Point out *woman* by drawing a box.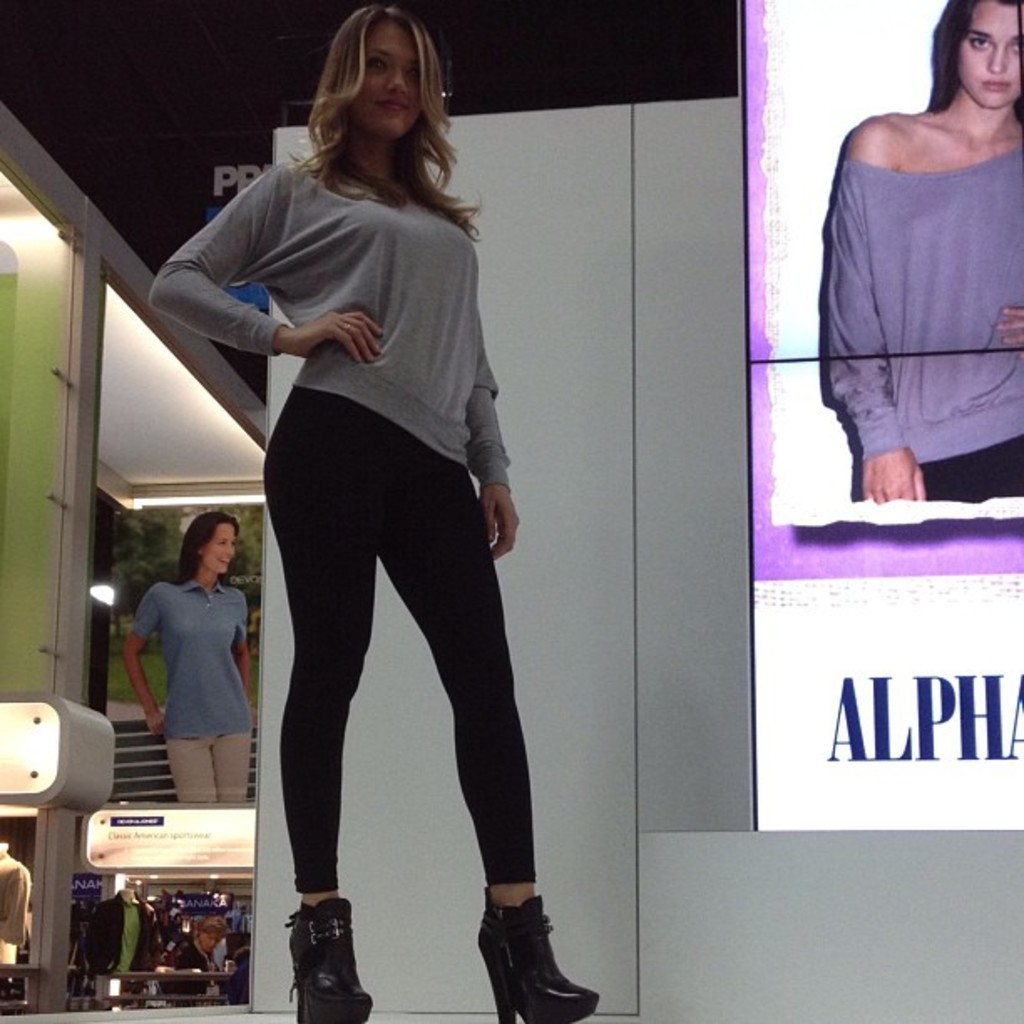
144:3:602:1022.
